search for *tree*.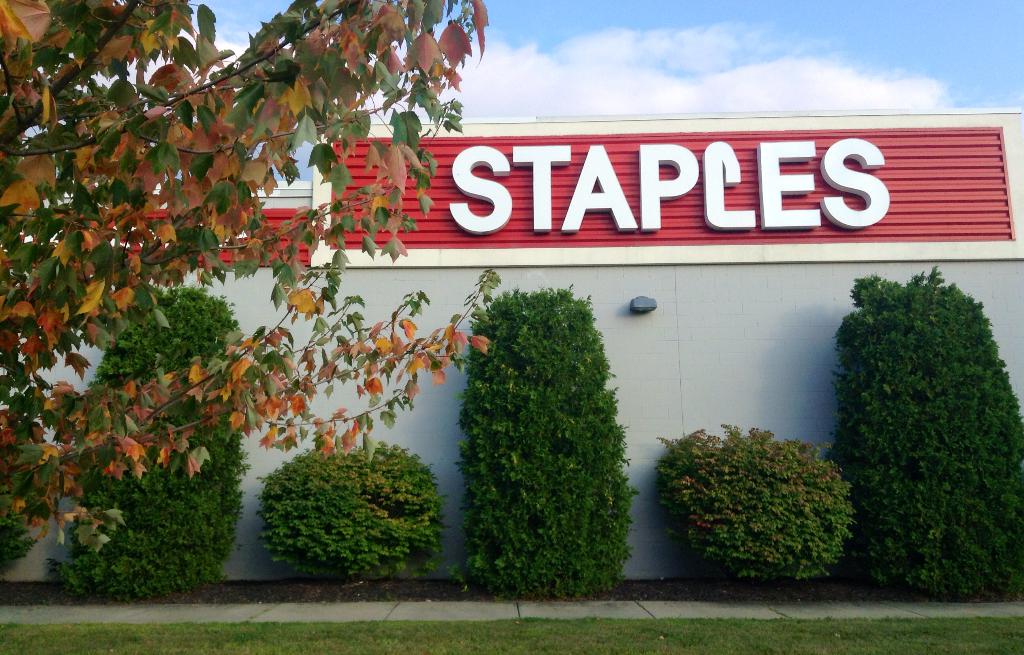
Found at <box>53,285,245,596</box>.
